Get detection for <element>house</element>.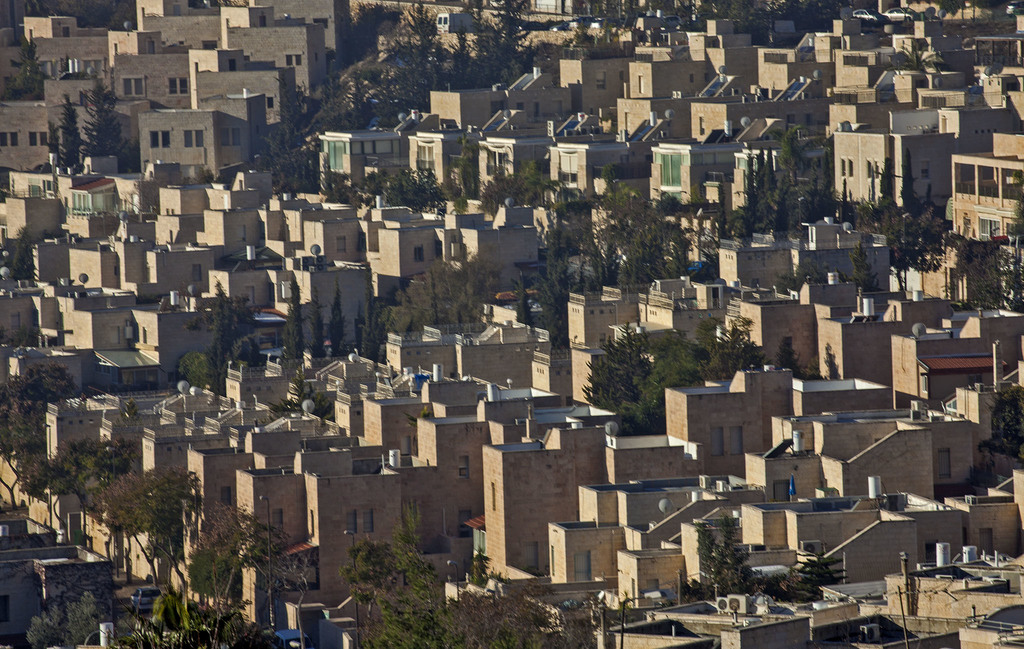
Detection: (x1=314, y1=132, x2=387, y2=187).
